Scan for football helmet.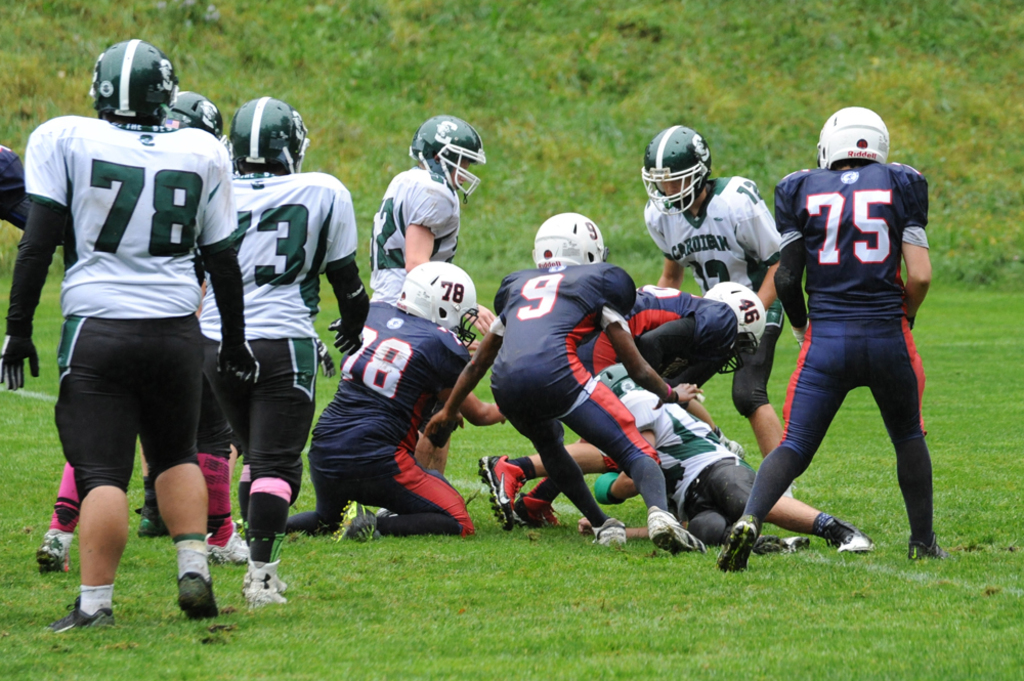
Scan result: bbox(640, 123, 715, 219).
